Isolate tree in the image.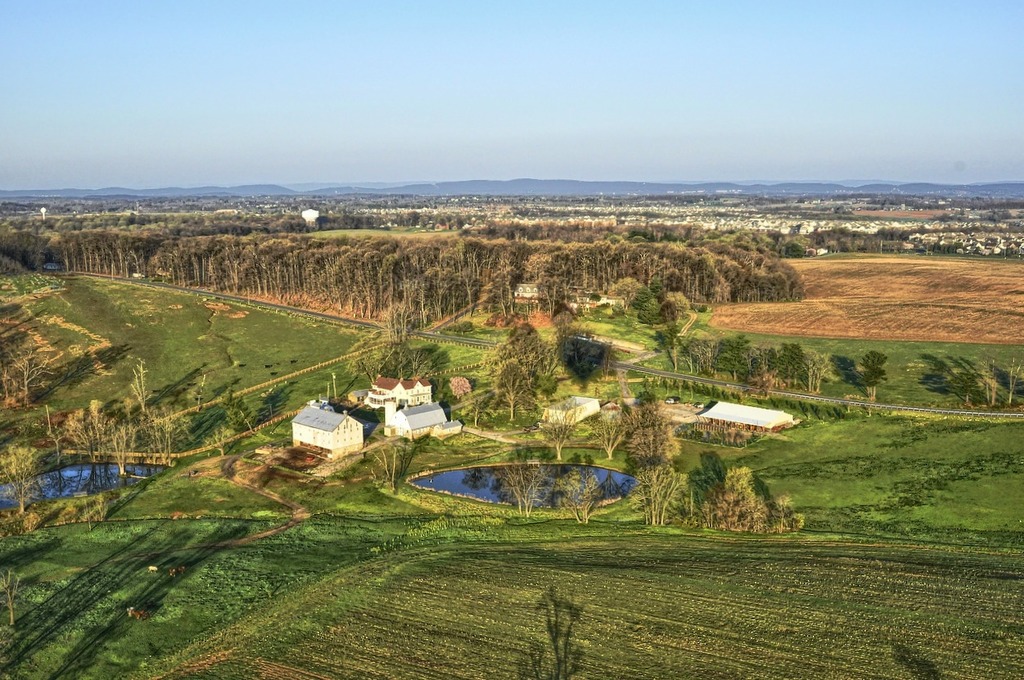
Isolated region: crop(685, 332, 715, 380).
